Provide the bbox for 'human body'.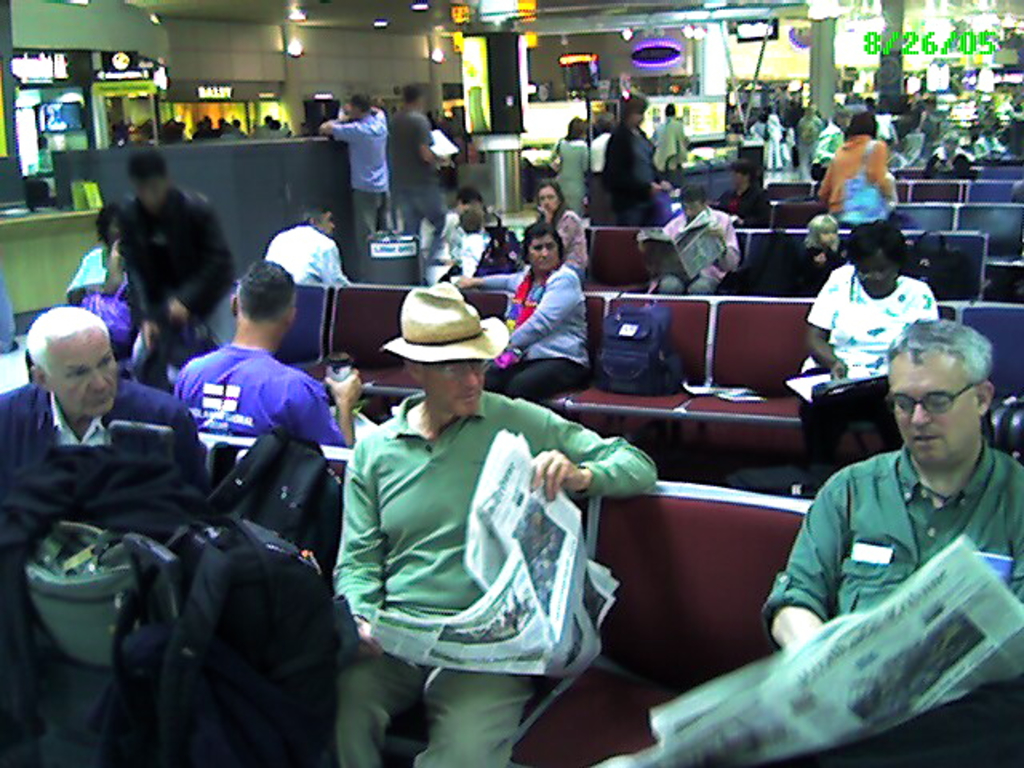
[x1=390, y1=83, x2=451, y2=253].
